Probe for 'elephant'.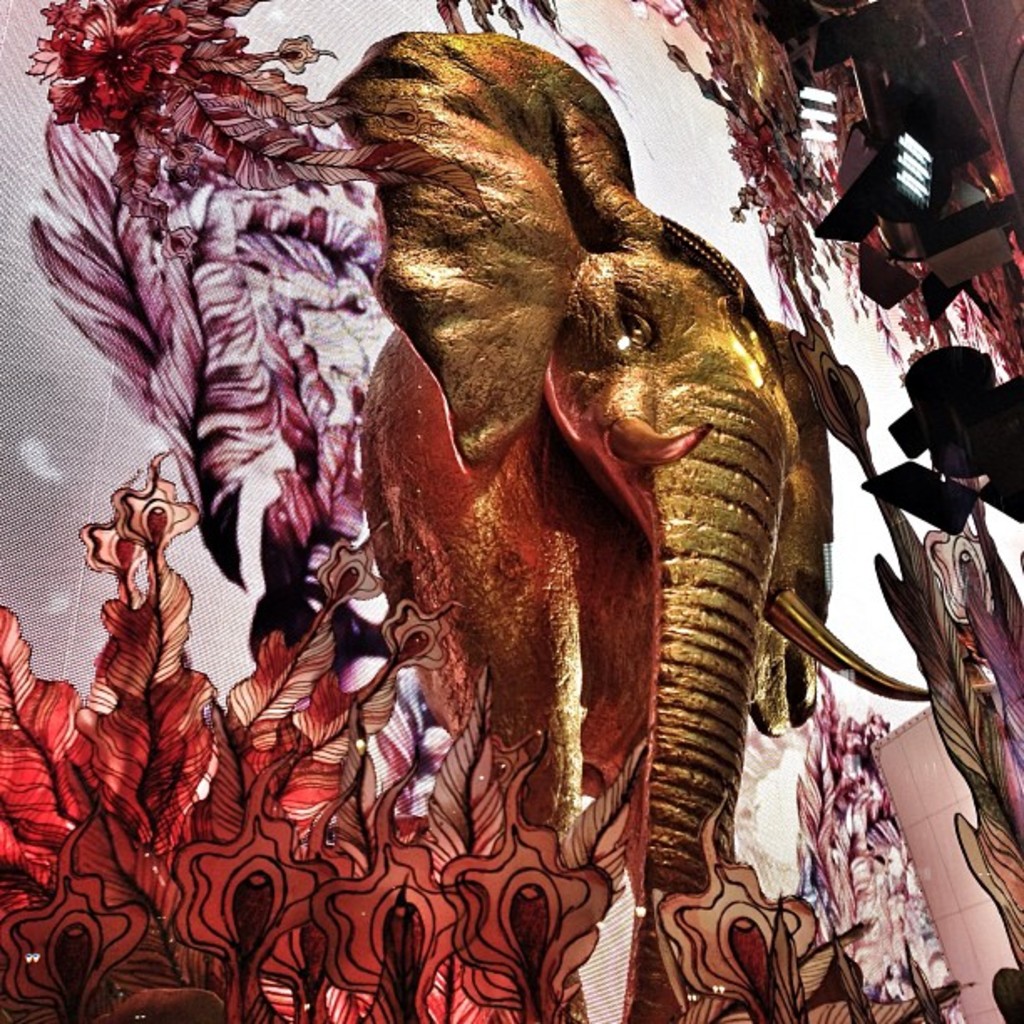
Probe result: detection(293, 32, 848, 915).
